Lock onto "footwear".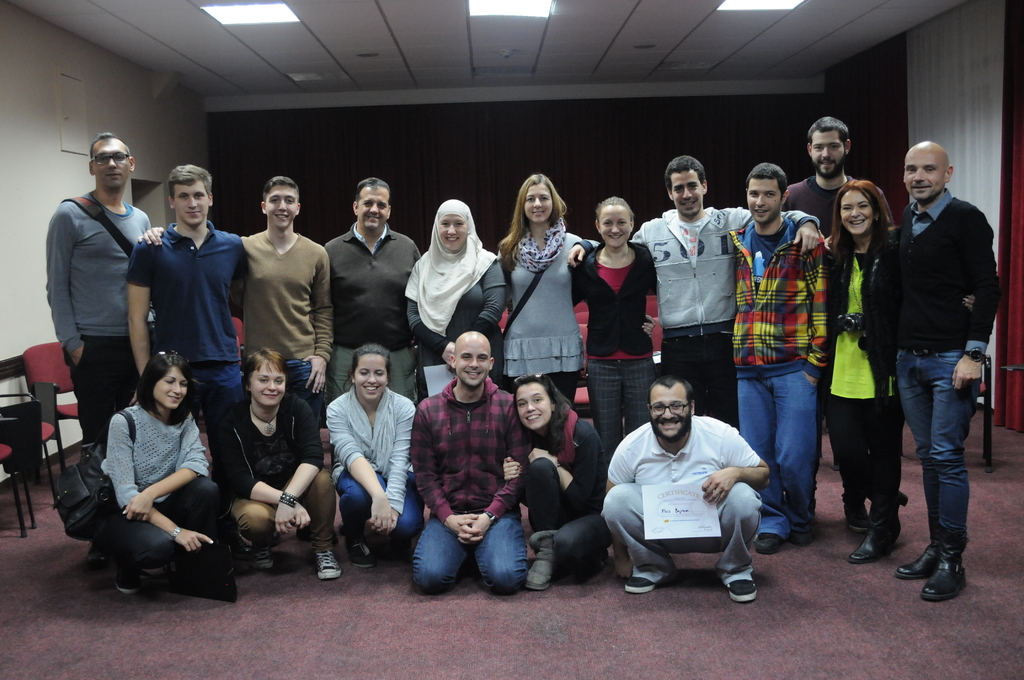
Locked: Rect(111, 563, 150, 596).
